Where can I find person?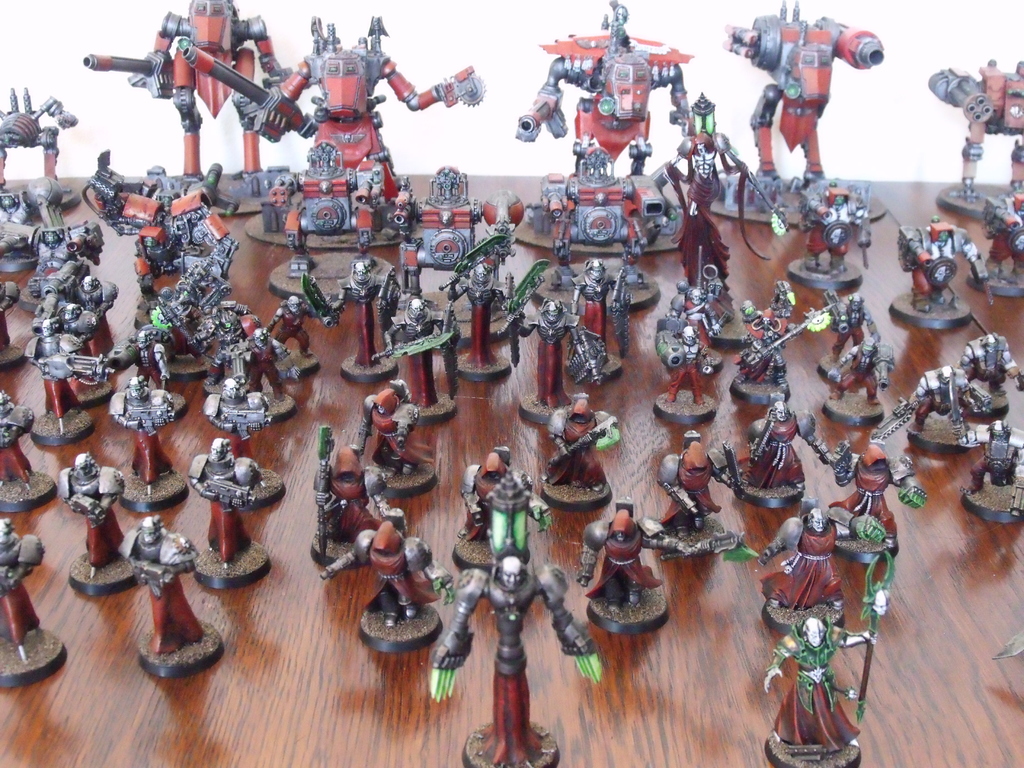
You can find it at 0 222 113 296.
